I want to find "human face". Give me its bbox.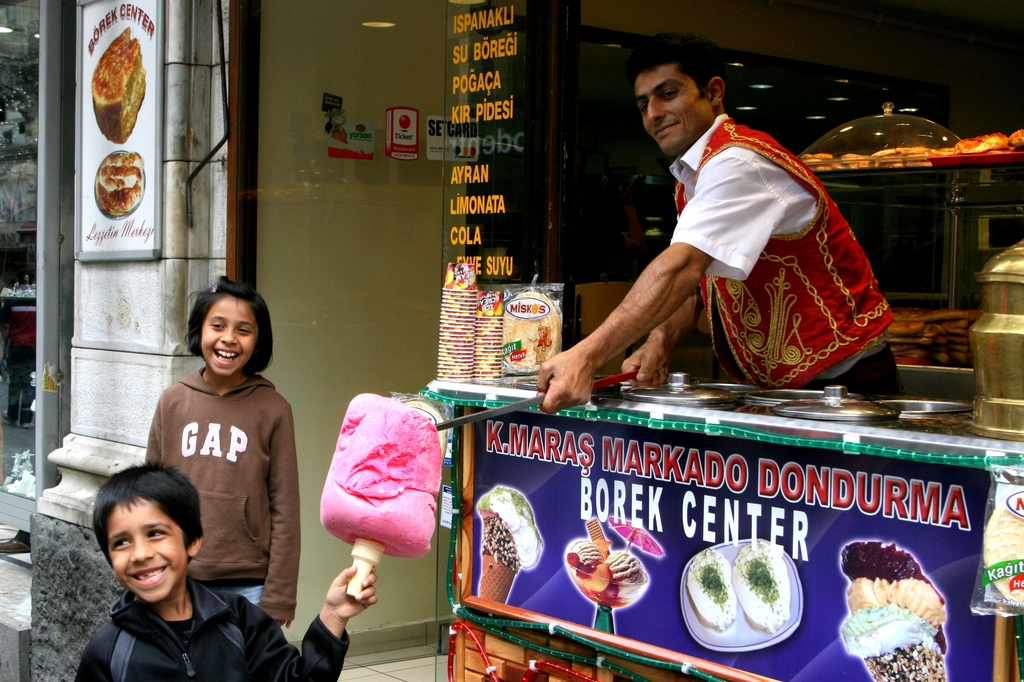
{"left": 199, "top": 293, "right": 262, "bottom": 380}.
